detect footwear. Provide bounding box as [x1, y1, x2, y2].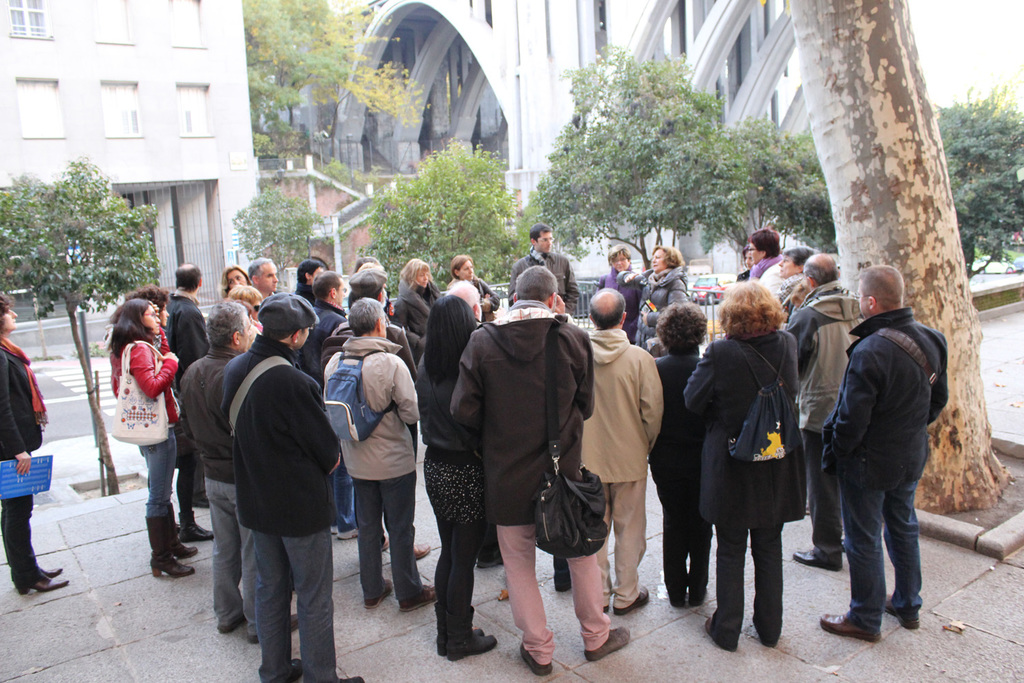
[554, 574, 573, 594].
